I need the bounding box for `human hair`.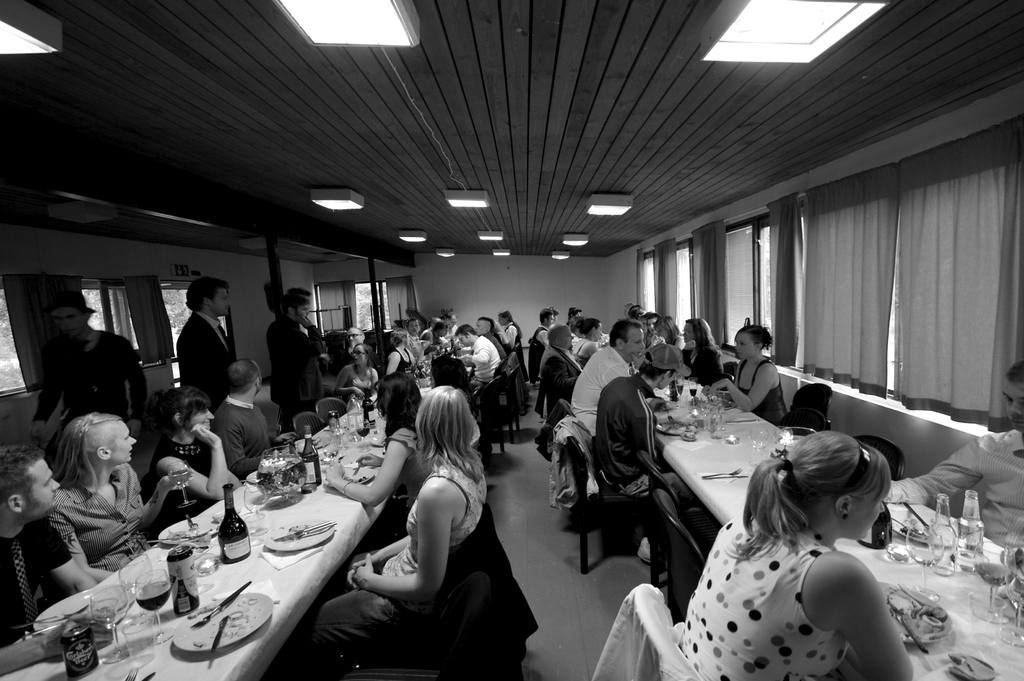
Here it is: bbox(610, 316, 644, 350).
